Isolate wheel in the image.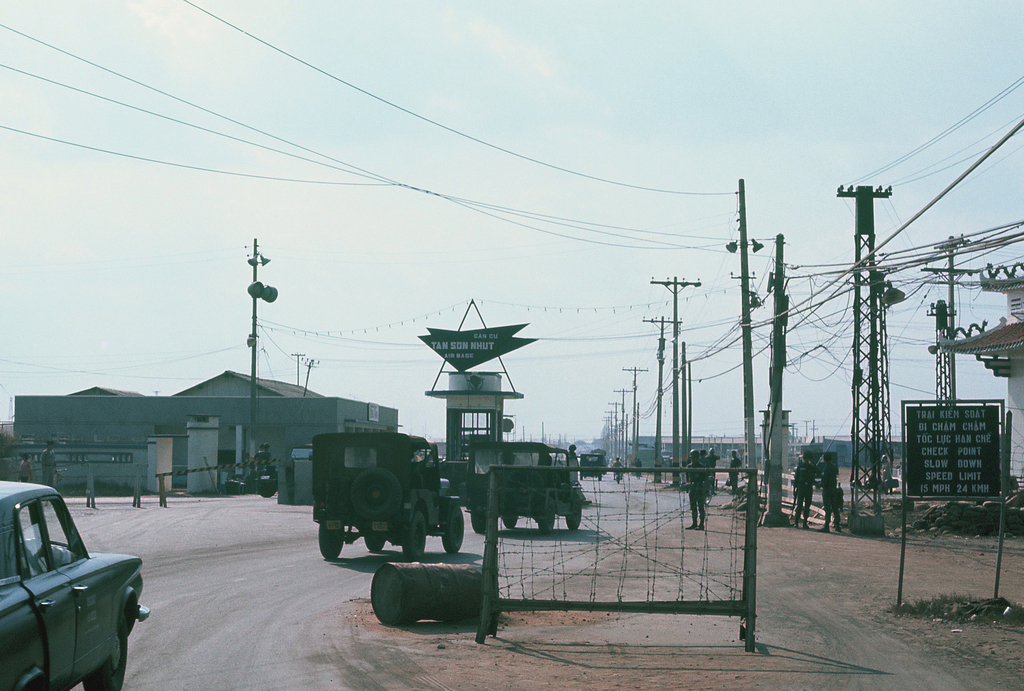
Isolated region: select_region(566, 497, 582, 530).
